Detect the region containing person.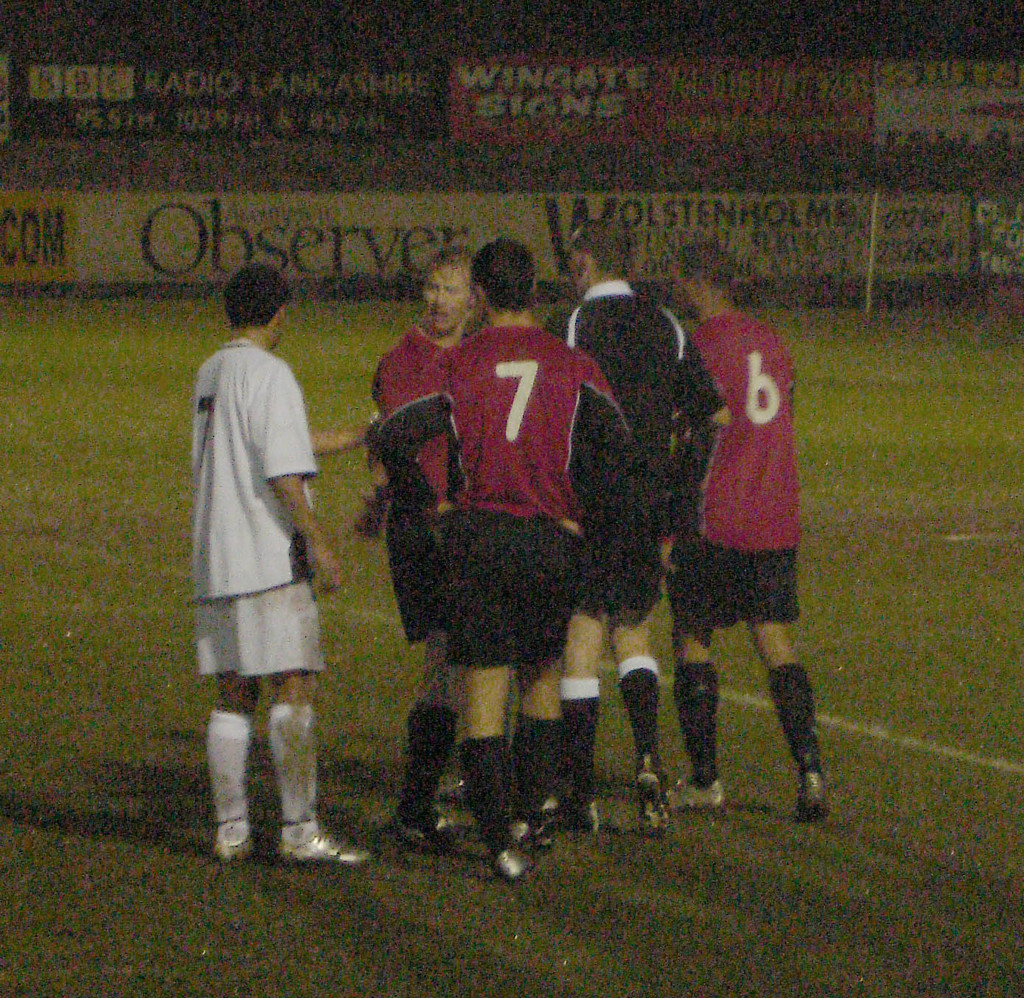
left=188, top=264, right=380, bottom=876.
